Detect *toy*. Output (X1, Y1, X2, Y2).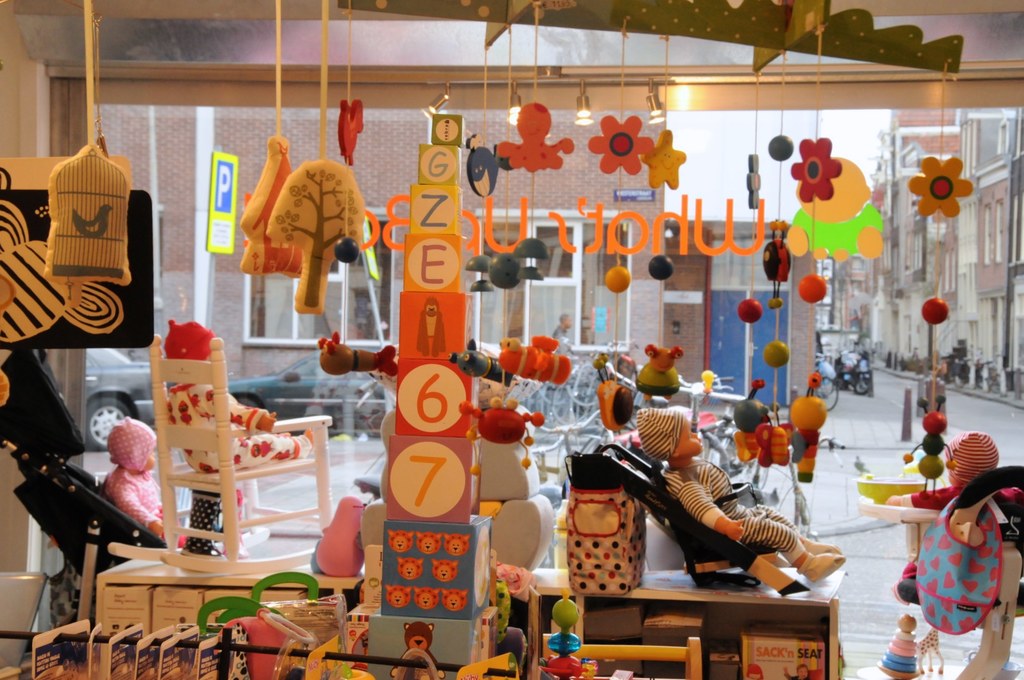
(539, 630, 578, 658).
